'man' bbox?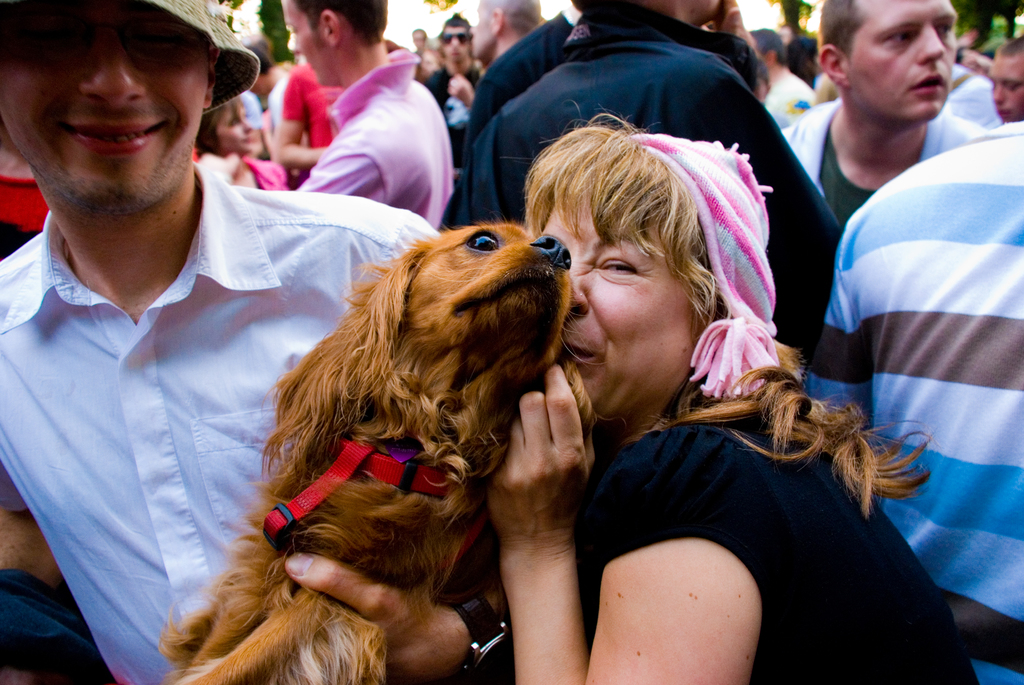
bbox(413, 11, 513, 132)
